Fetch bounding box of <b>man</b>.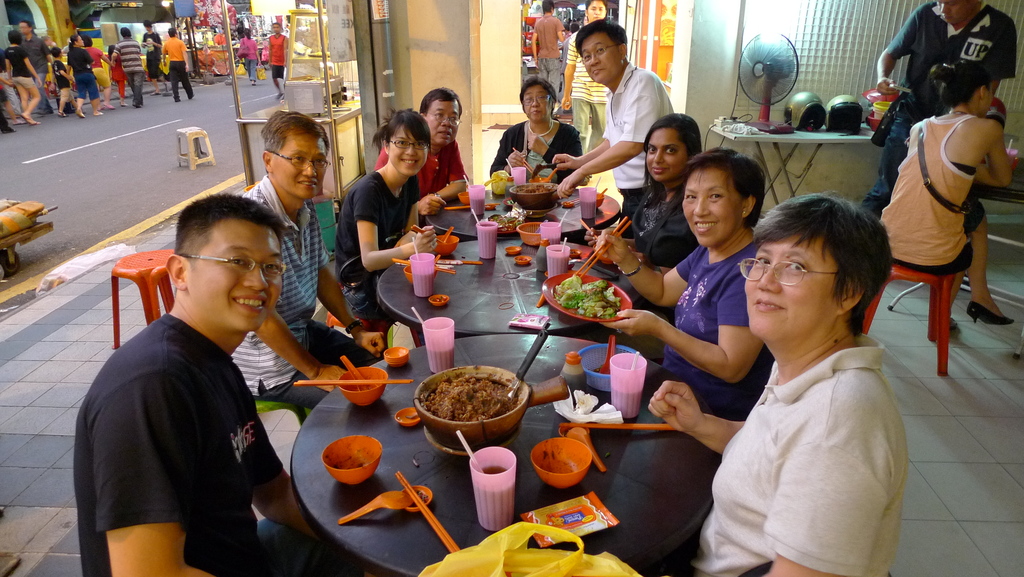
Bbox: detection(160, 24, 198, 97).
